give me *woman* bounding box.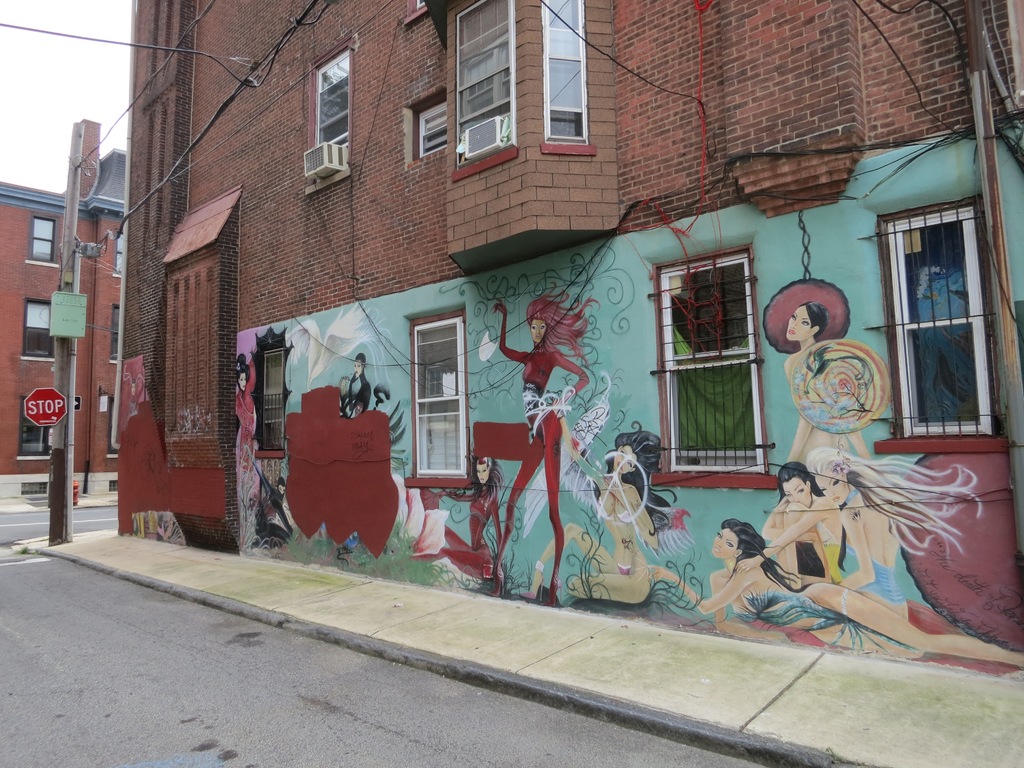
left=518, top=410, right=650, bottom=605.
